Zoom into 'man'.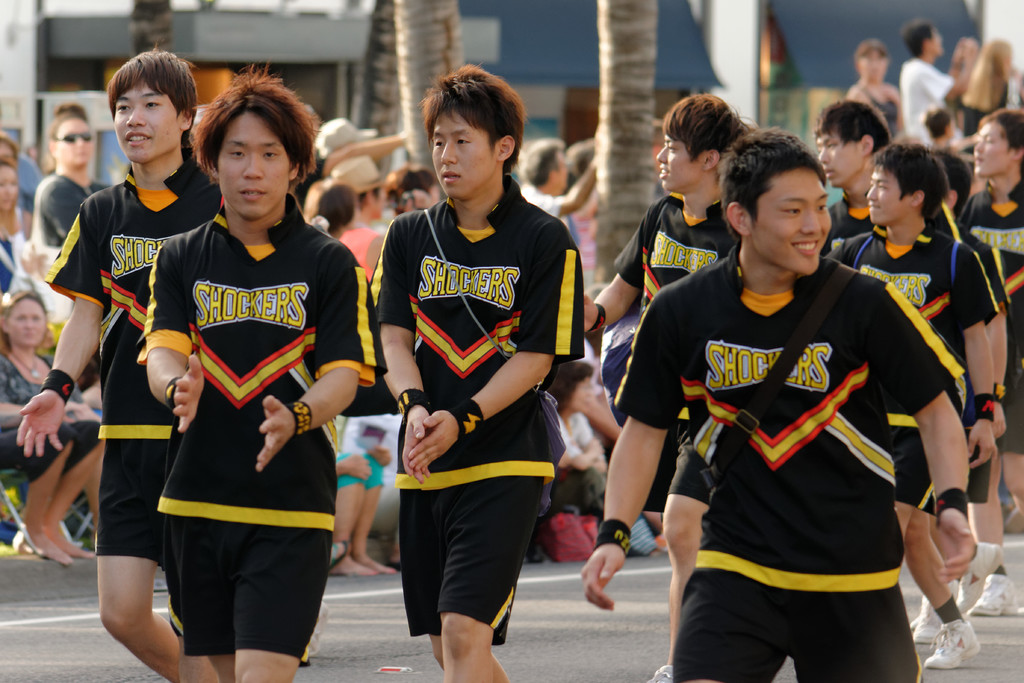
Zoom target: BBox(820, 100, 963, 258).
